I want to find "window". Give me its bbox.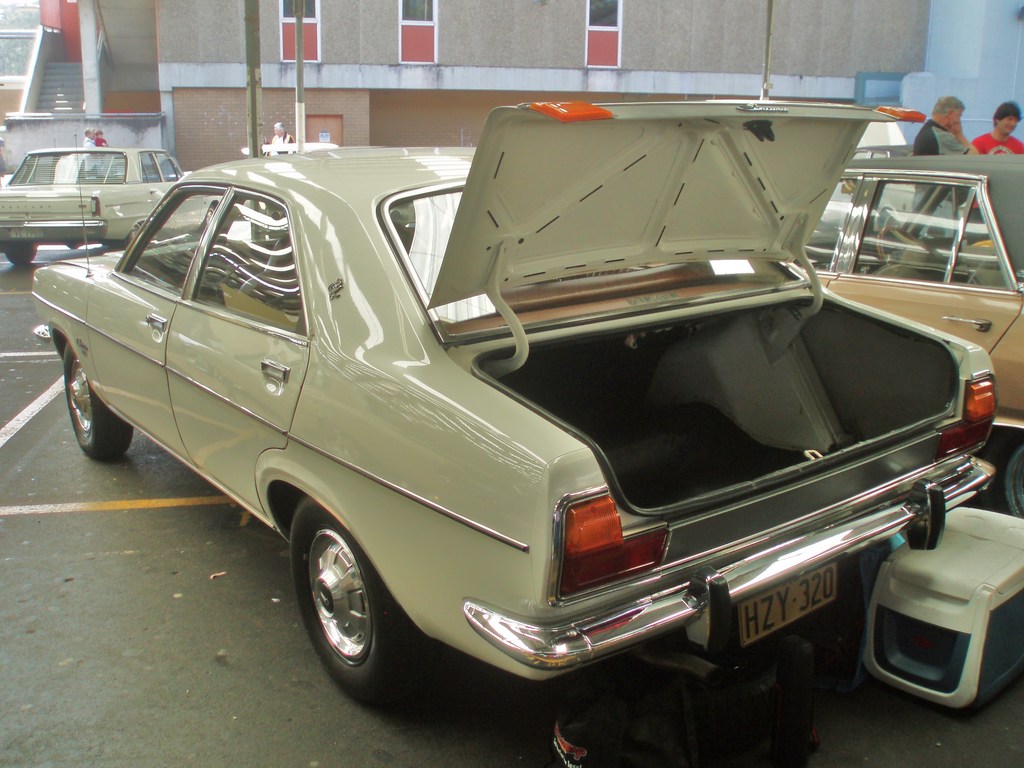
[394,0,435,67].
